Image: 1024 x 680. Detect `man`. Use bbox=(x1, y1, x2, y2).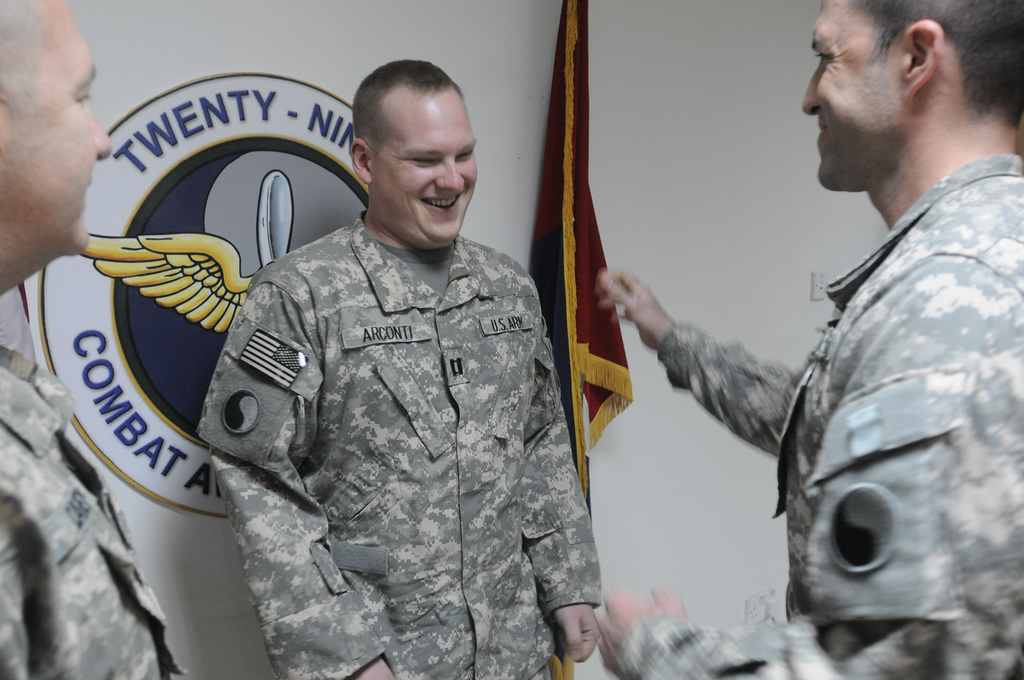
bbox=(636, 0, 1022, 658).
